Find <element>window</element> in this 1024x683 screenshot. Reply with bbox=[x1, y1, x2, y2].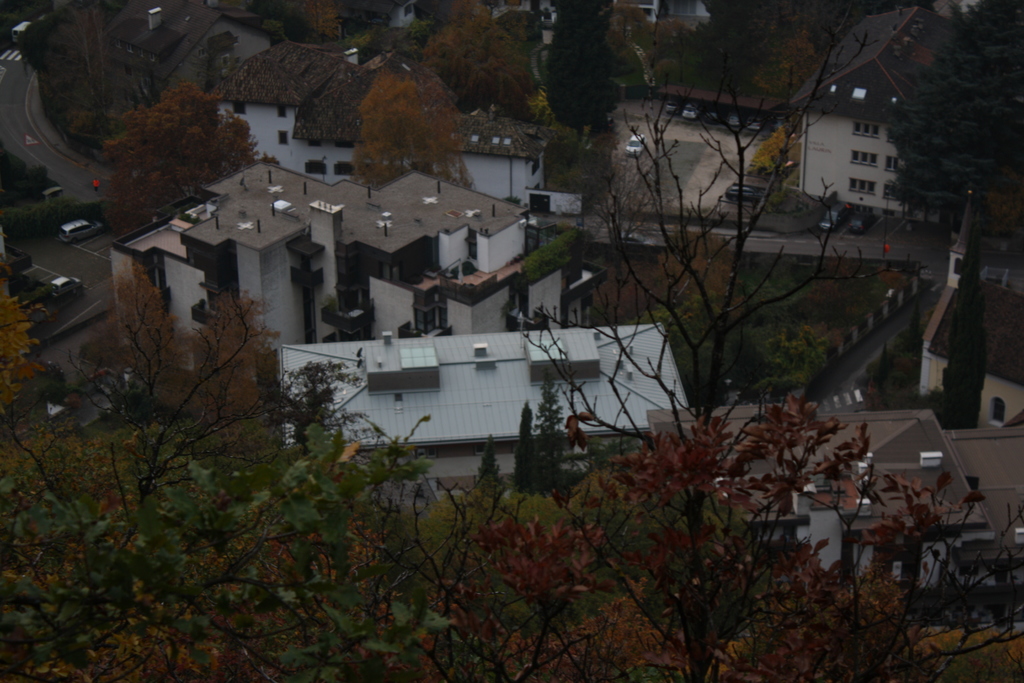
bbox=[986, 395, 1007, 424].
